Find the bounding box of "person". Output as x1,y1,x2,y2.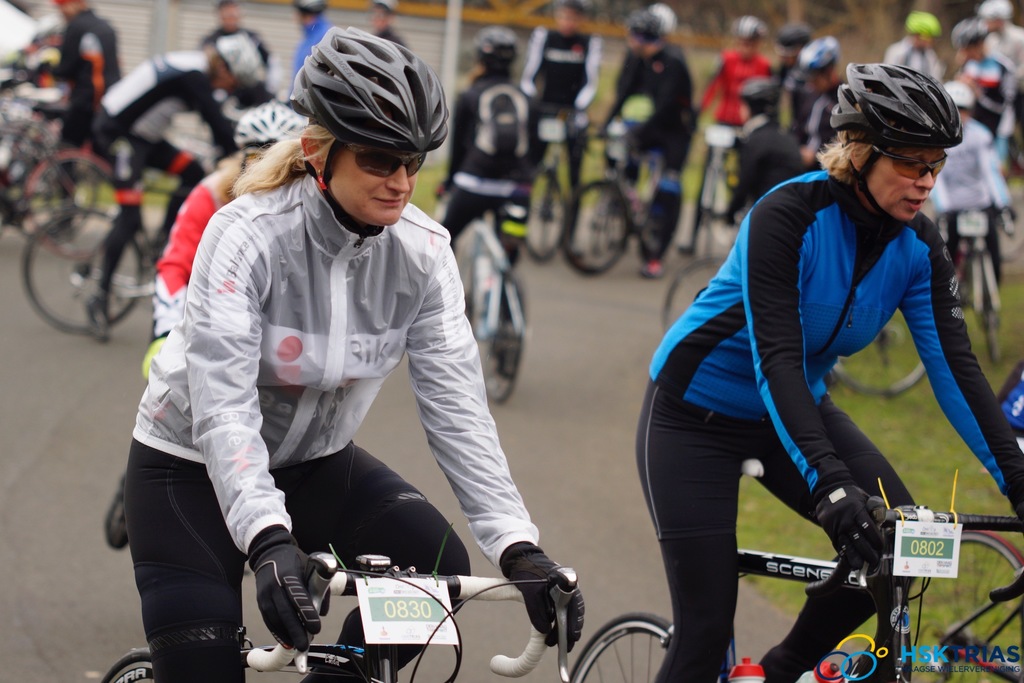
111,28,587,682.
